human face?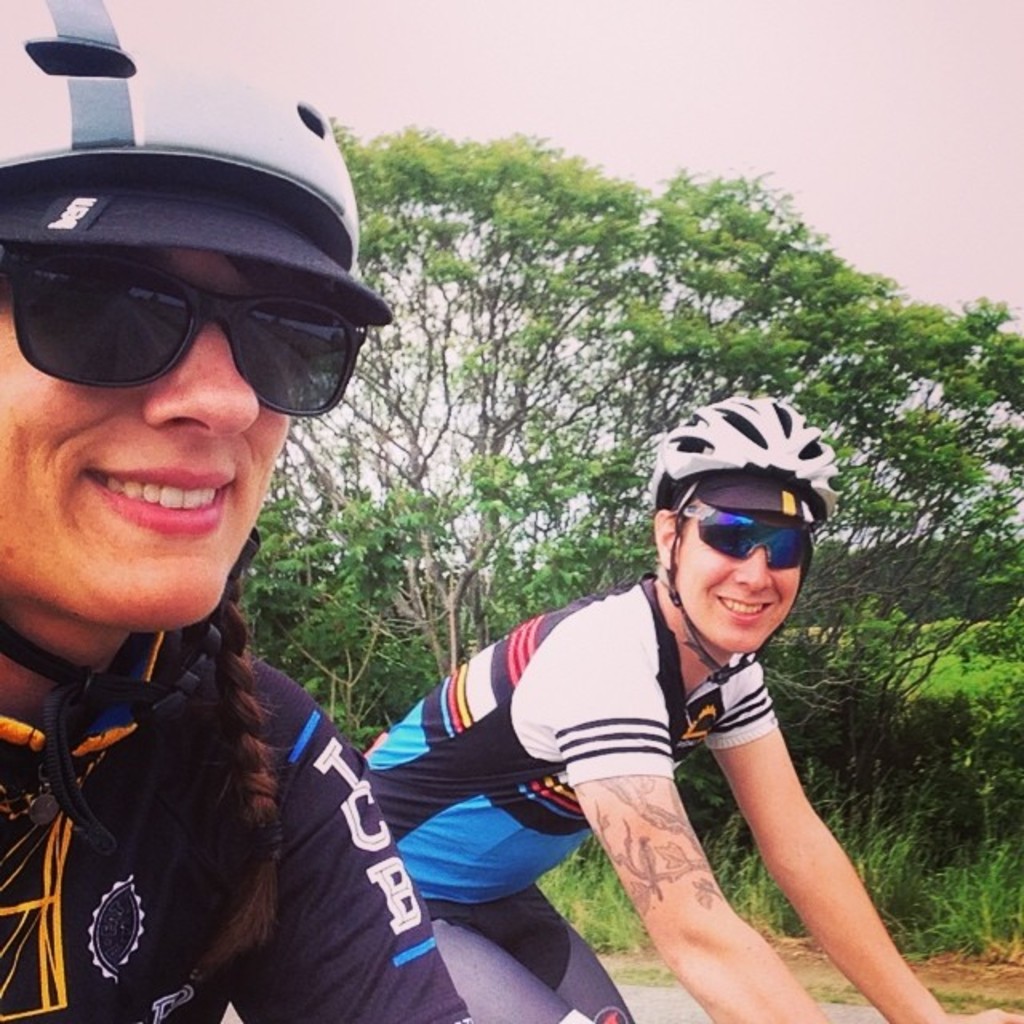
[0, 182, 296, 626]
